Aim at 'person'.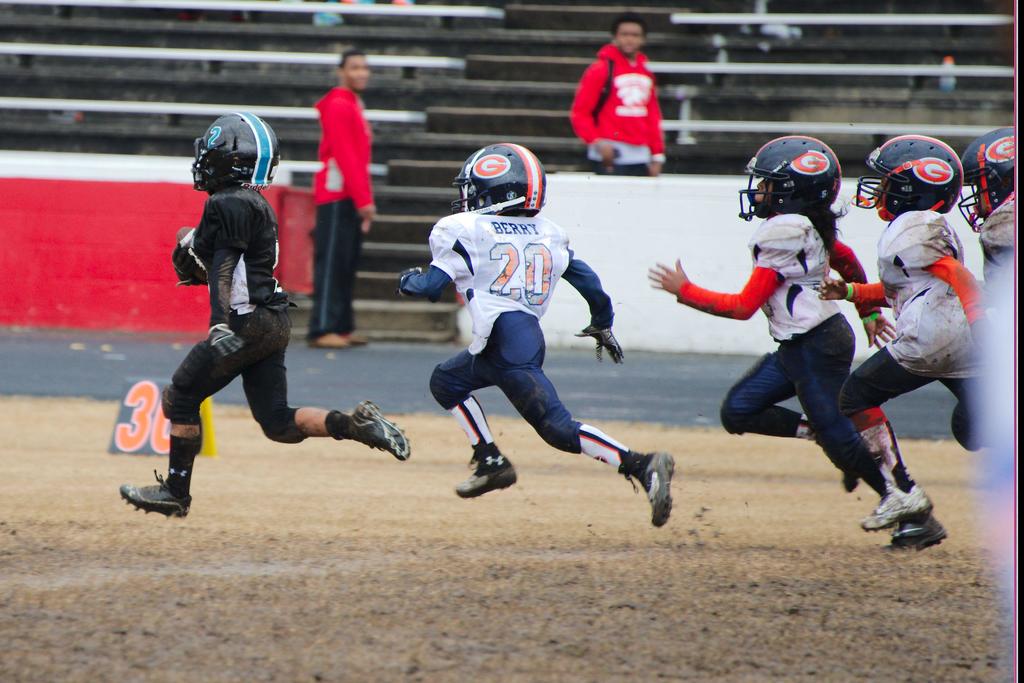
Aimed at <box>821,134,1001,533</box>.
